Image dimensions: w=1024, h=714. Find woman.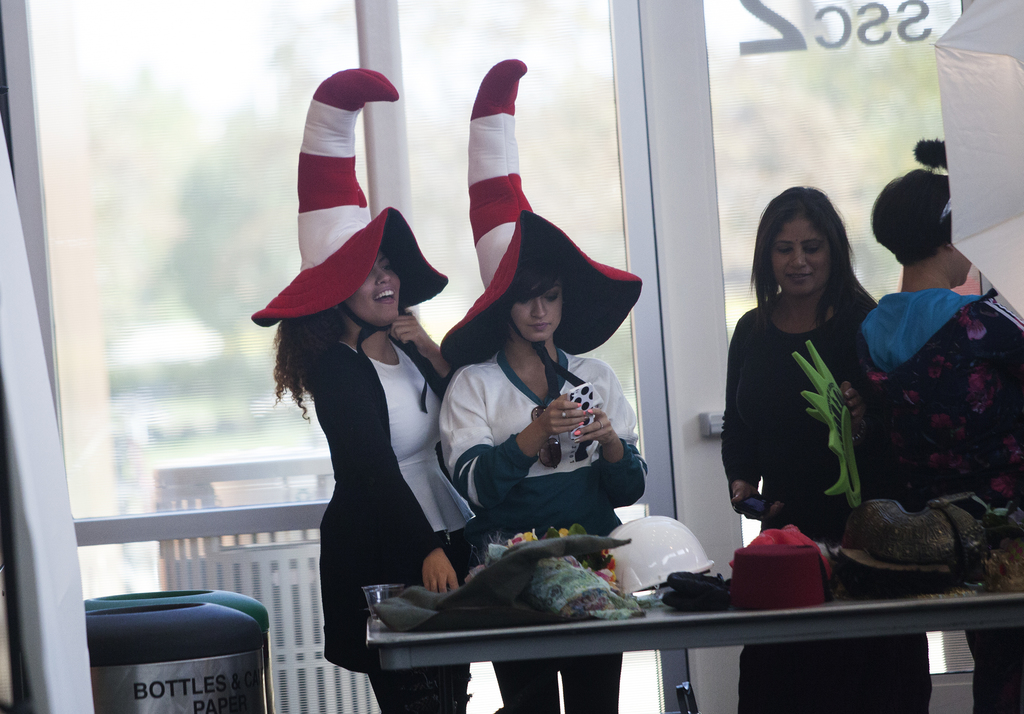
bbox(862, 136, 1023, 713).
